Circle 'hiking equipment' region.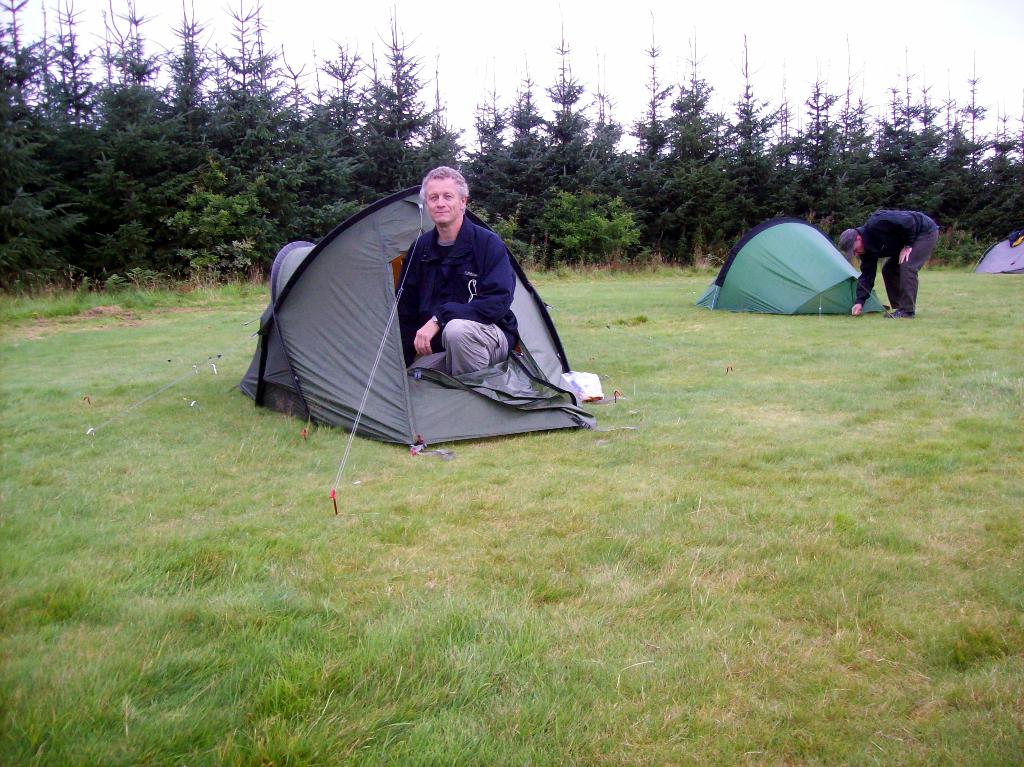
Region: detection(232, 182, 602, 449).
